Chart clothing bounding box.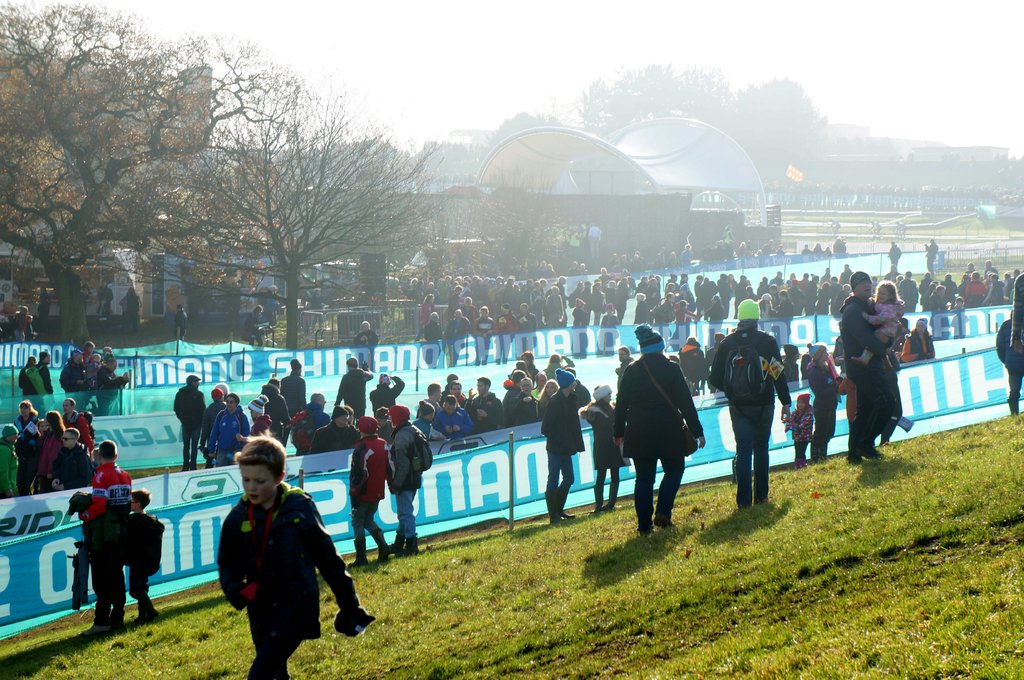
Charted: (x1=372, y1=379, x2=410, y2=402).
